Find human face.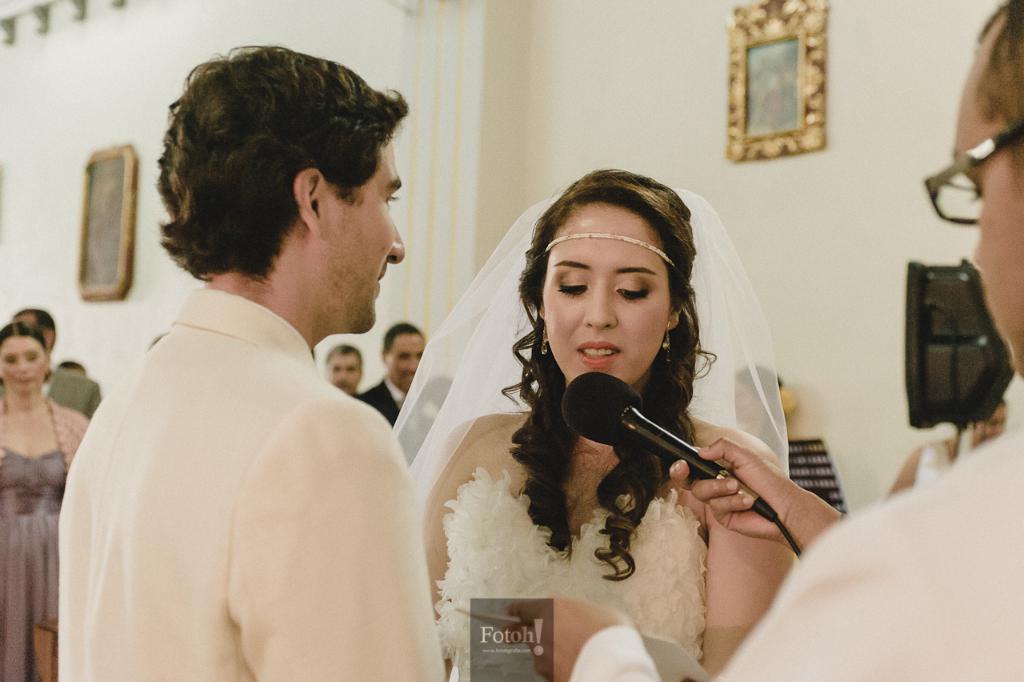
<box>330,136,408,331</box>.
